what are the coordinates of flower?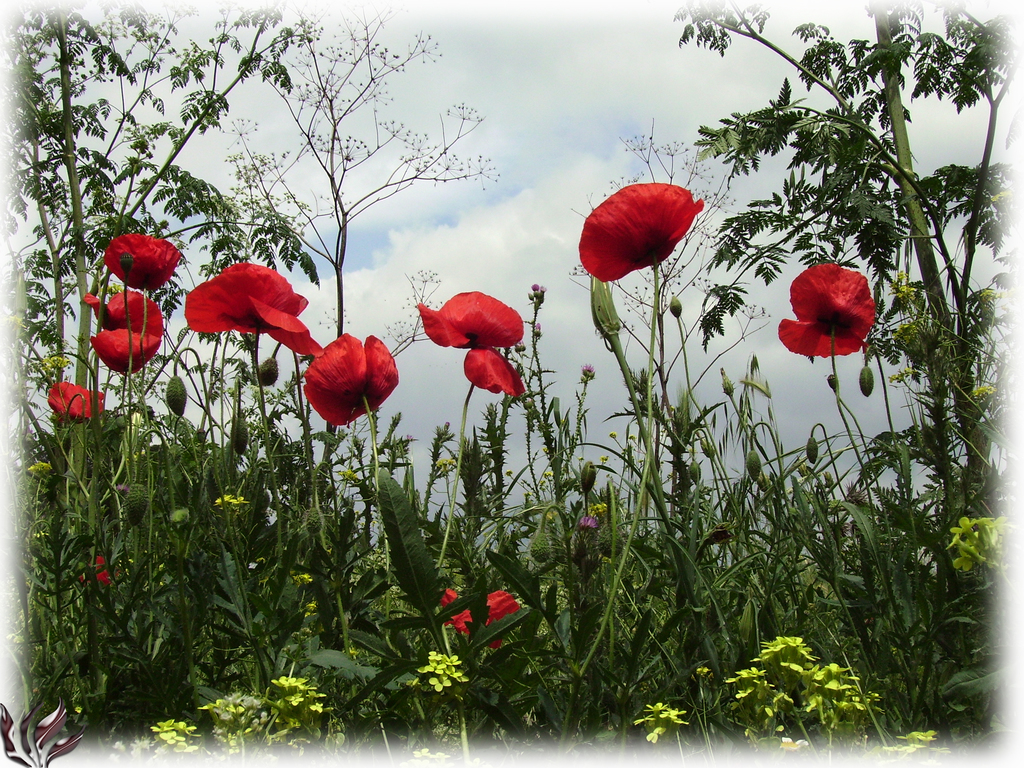
(48,379,110,424).
